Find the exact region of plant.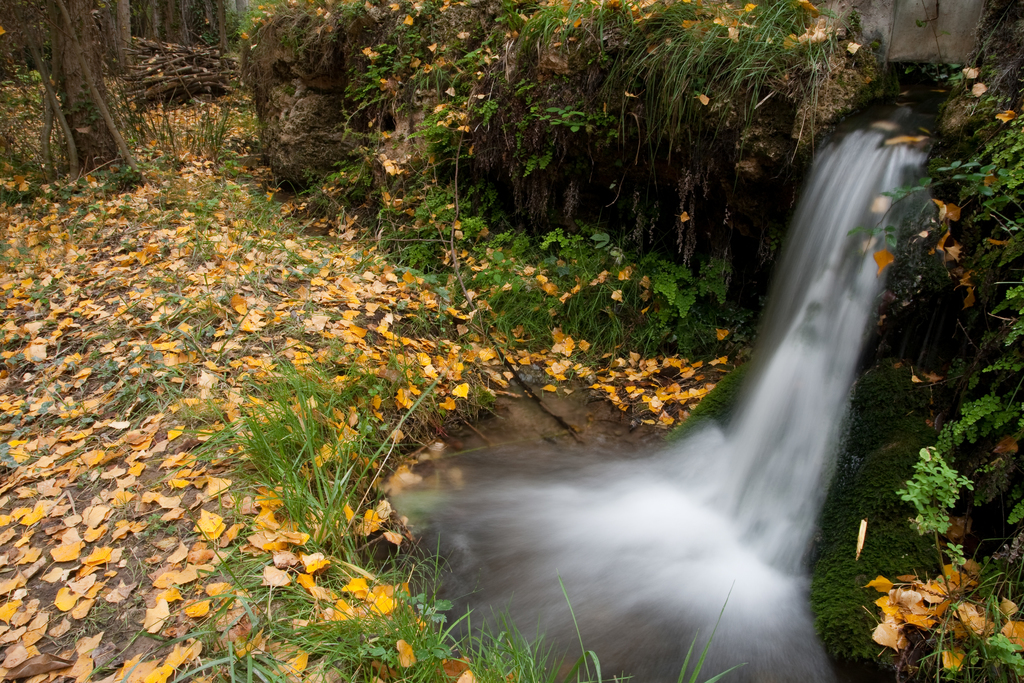
Exact region: locate(938, 389, 1021, 449).
